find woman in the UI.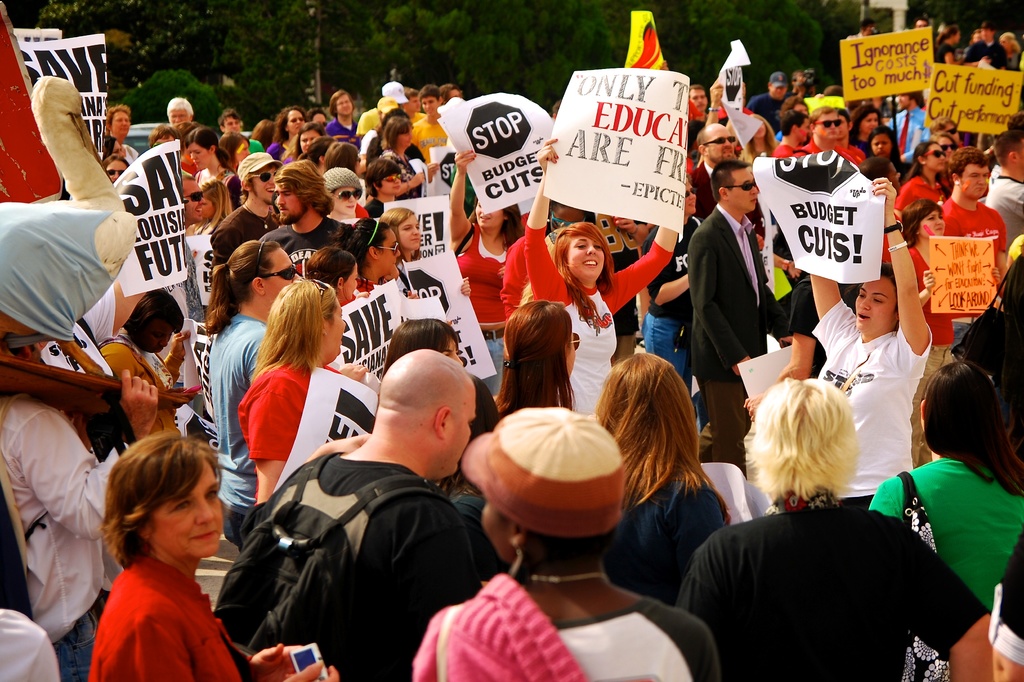
UI element at bbox=[232, 278, 365, 514].
